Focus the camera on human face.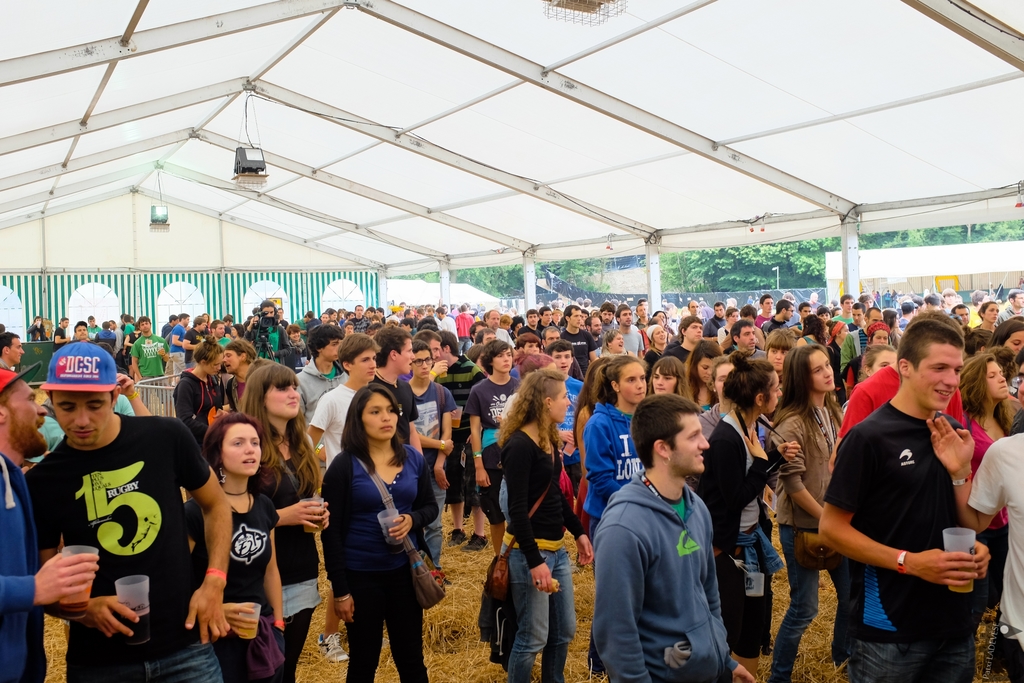
Focus region: <box>801,305,811,317</box>.
